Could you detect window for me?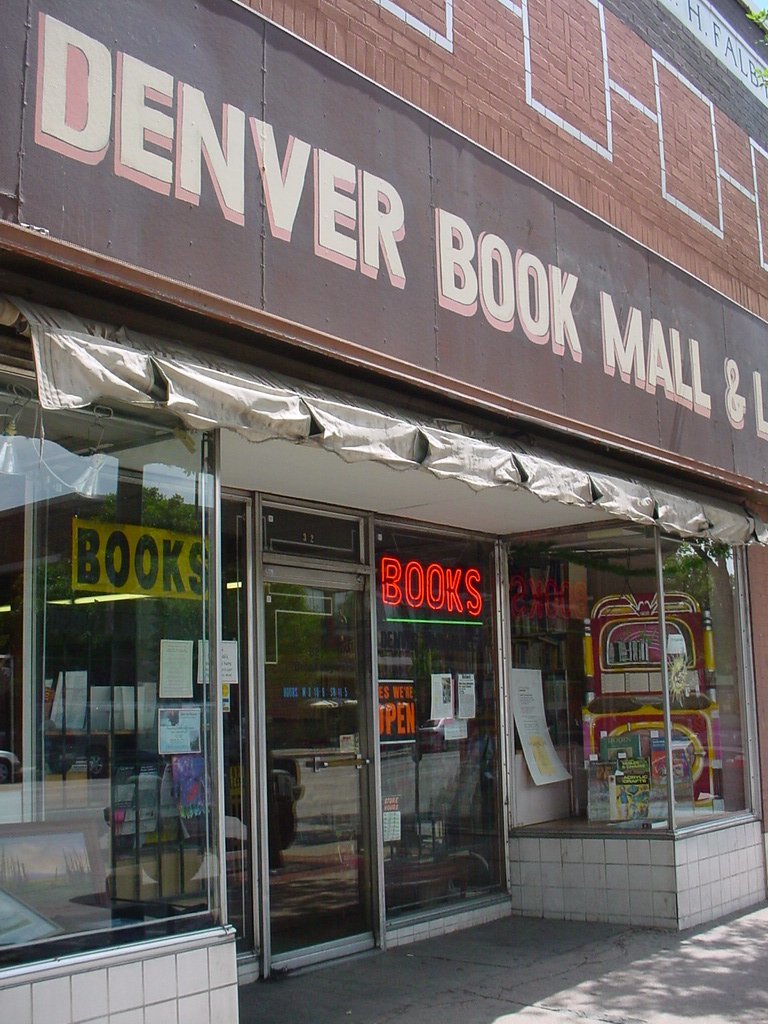
Detection result: l=202, t=440, r=532, b=926.
